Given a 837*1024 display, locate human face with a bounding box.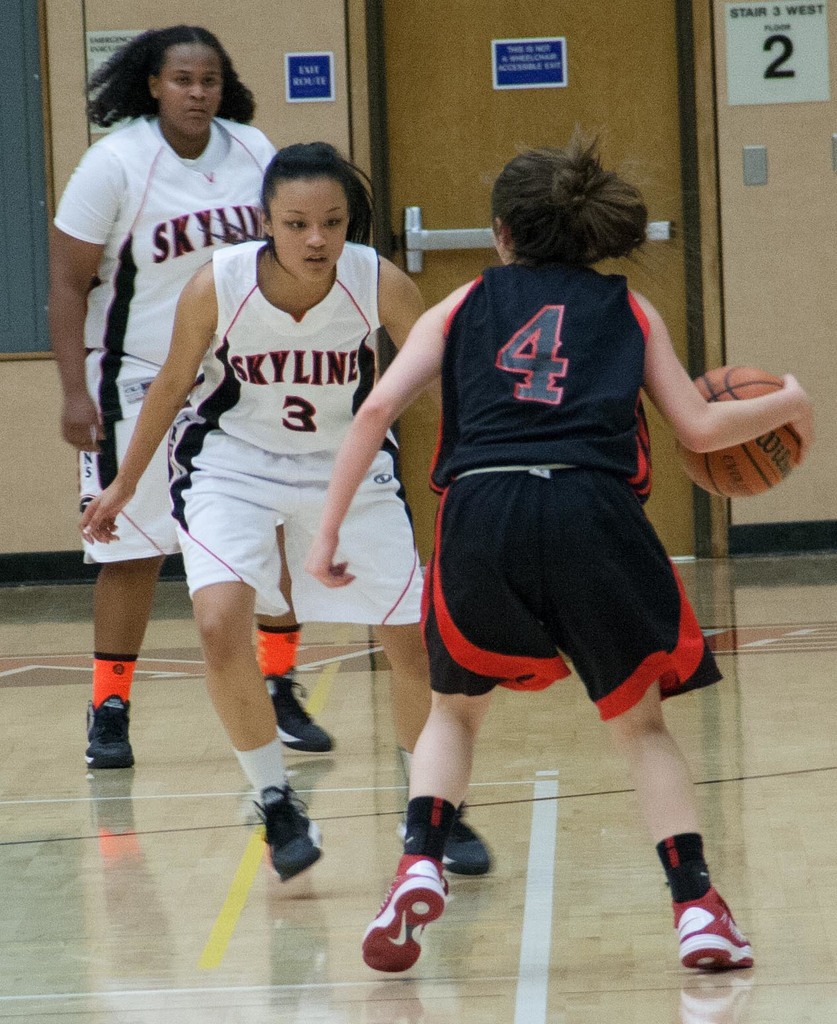
Located: x1=163 y1=42 x2=225 y2=138.
